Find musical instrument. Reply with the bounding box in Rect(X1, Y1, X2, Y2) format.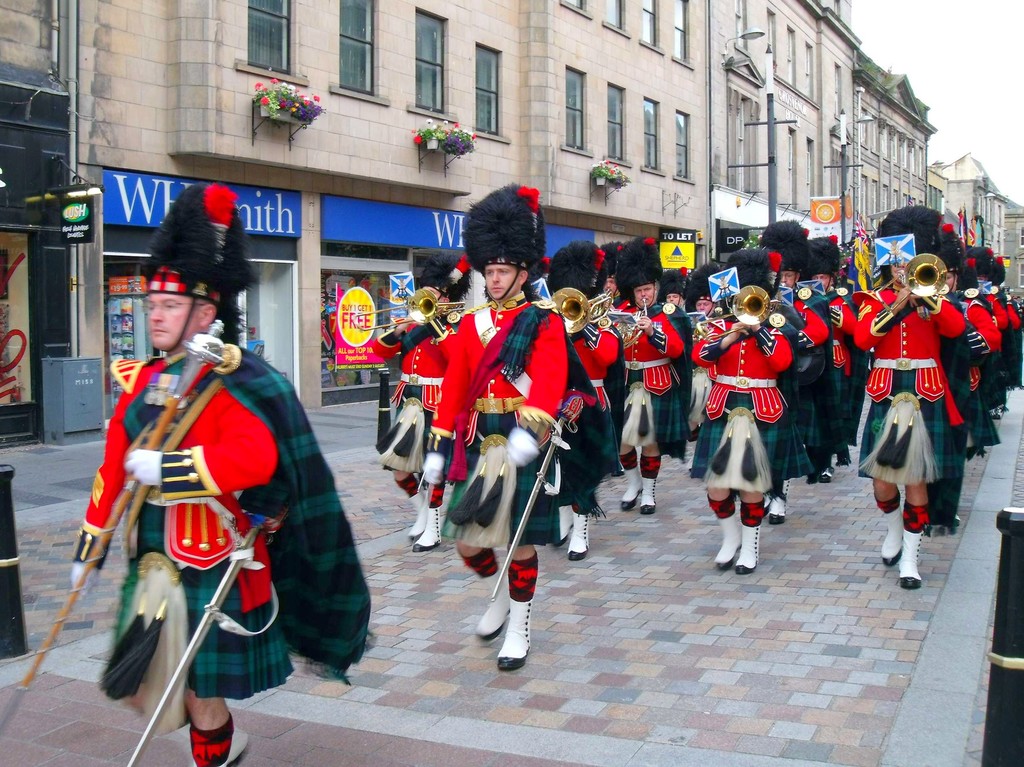
Rect(730, 286, 788, 328).
